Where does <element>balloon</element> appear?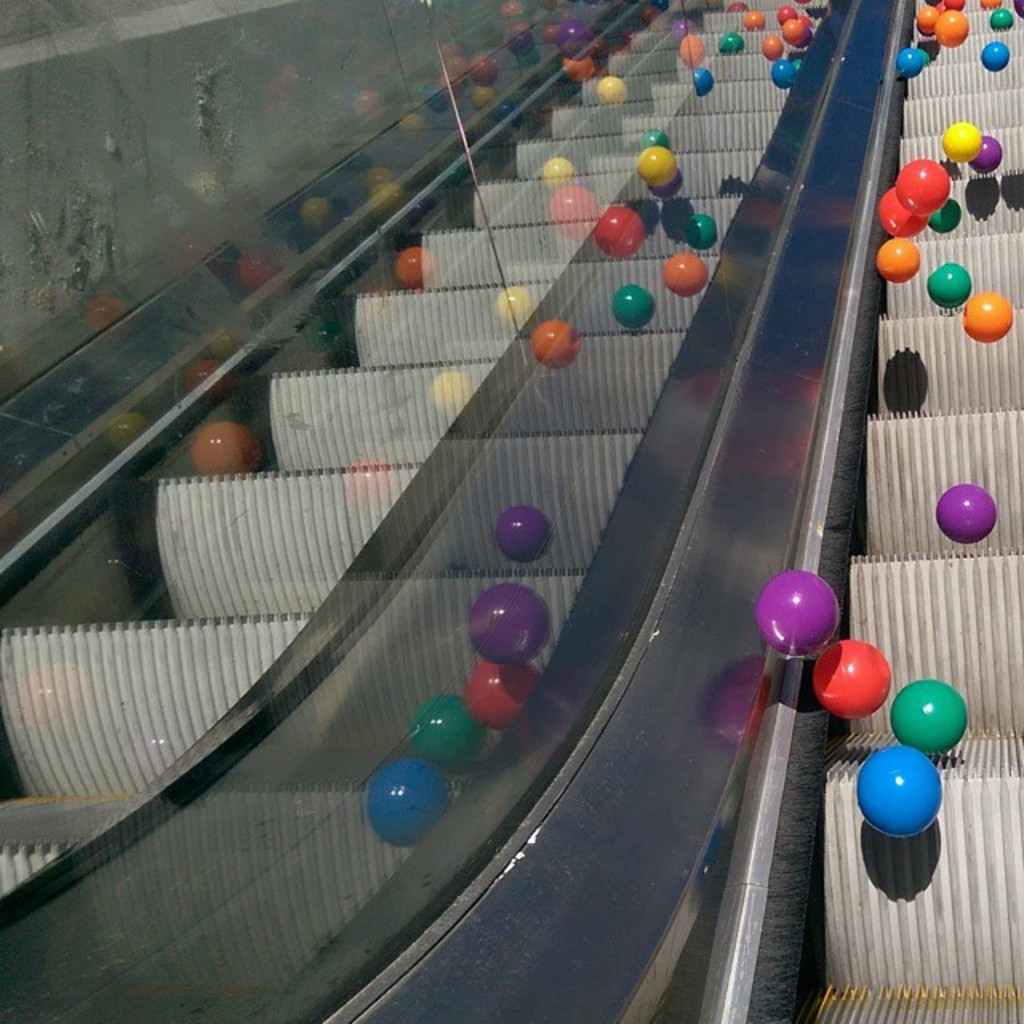
Appears at <region>942, 0, 970, 14</region>.
